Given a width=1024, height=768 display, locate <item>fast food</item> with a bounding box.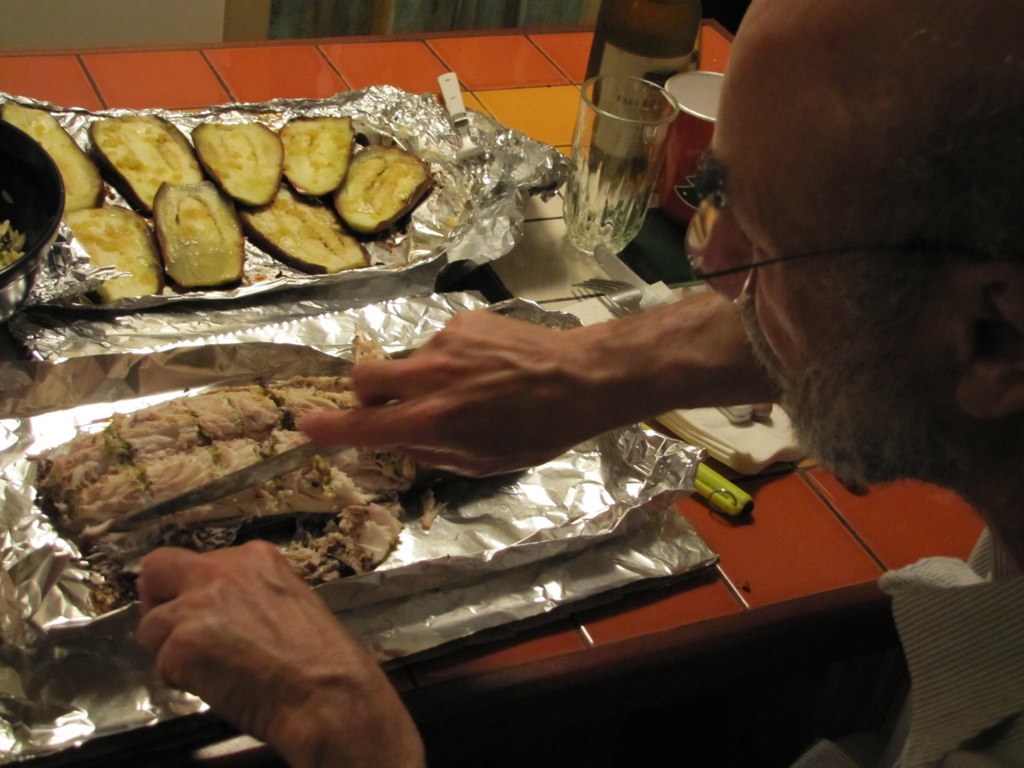
Located: (left=159, top=180, right=243, bottom=287).
